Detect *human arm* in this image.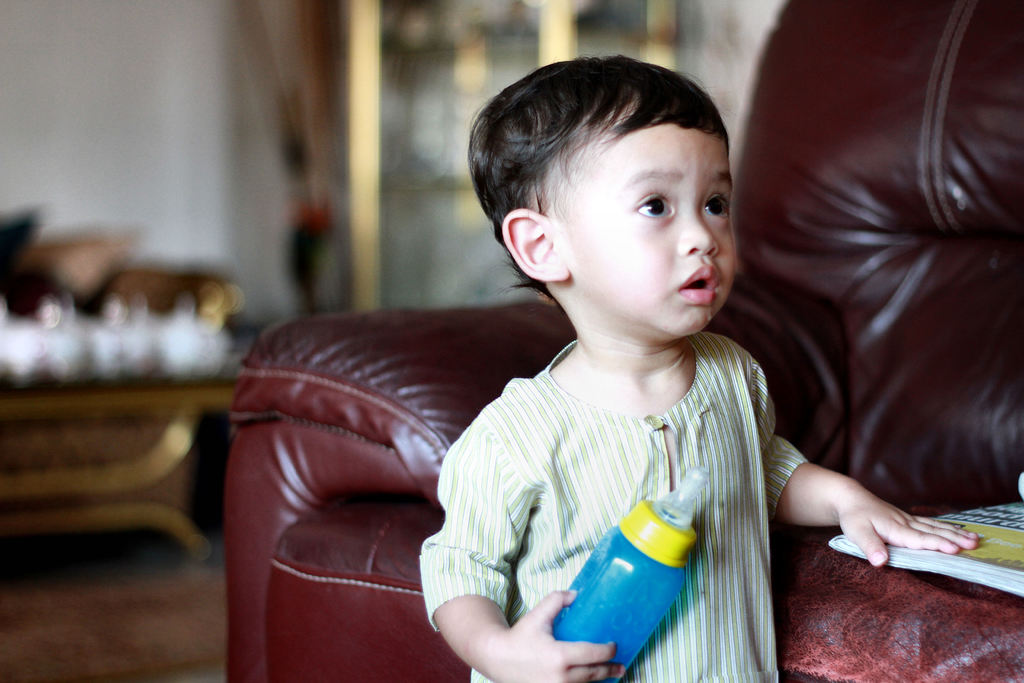
Detection: 429,420,622,682.
